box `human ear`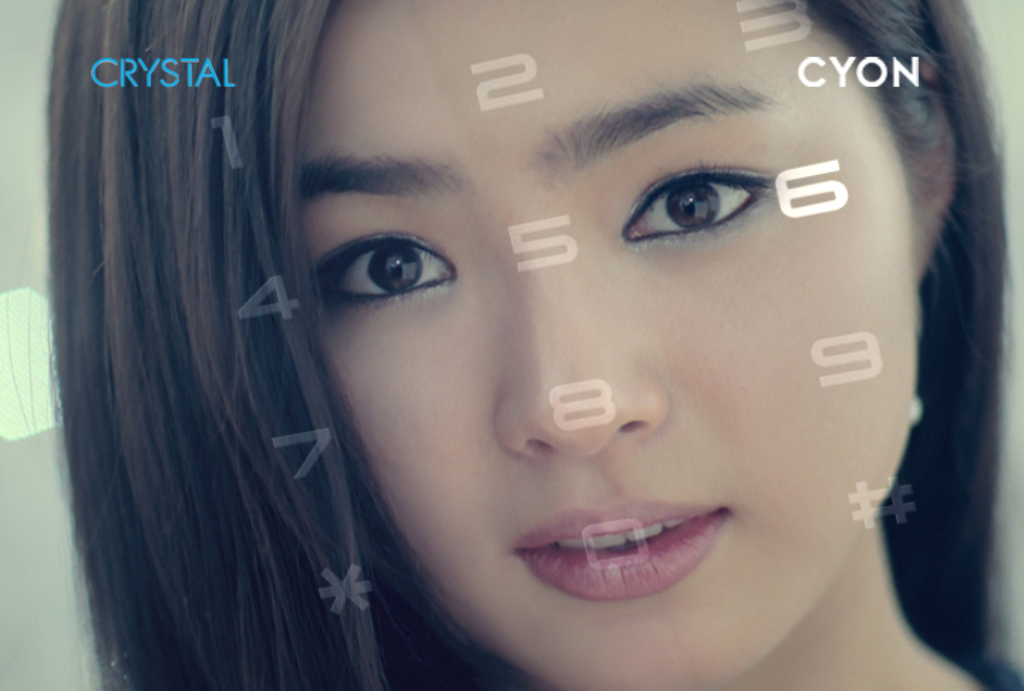
[896,64,959,283]
